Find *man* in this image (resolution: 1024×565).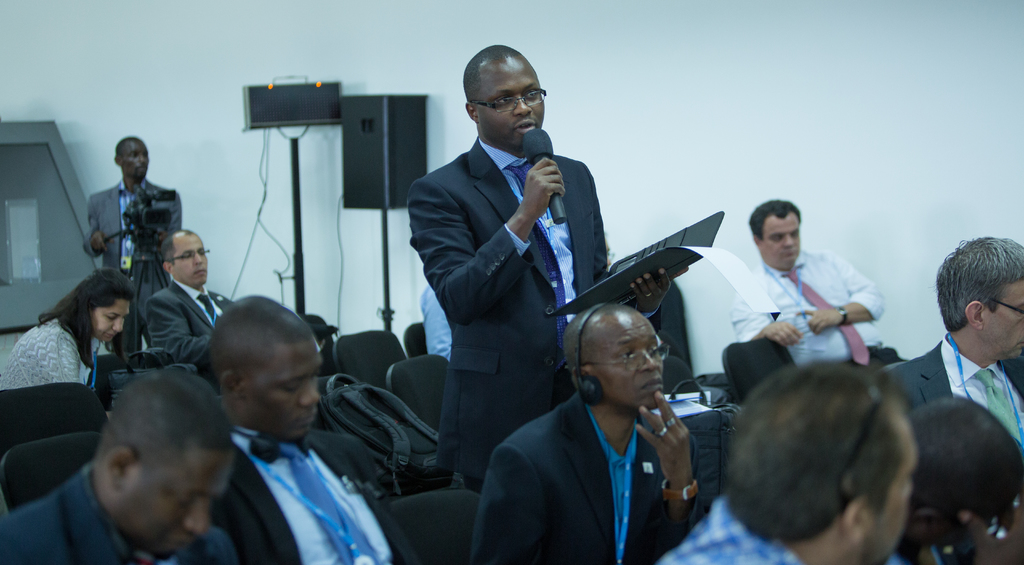
[893,232,1023,462].
